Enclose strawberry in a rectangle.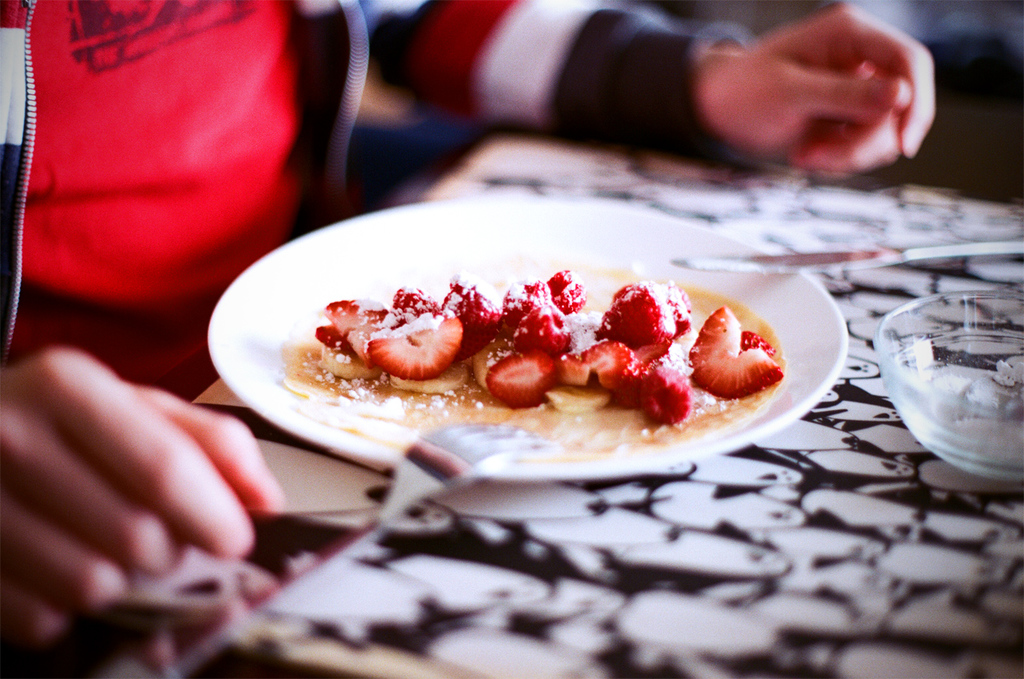
BBox(317, 294, 392, 379).
